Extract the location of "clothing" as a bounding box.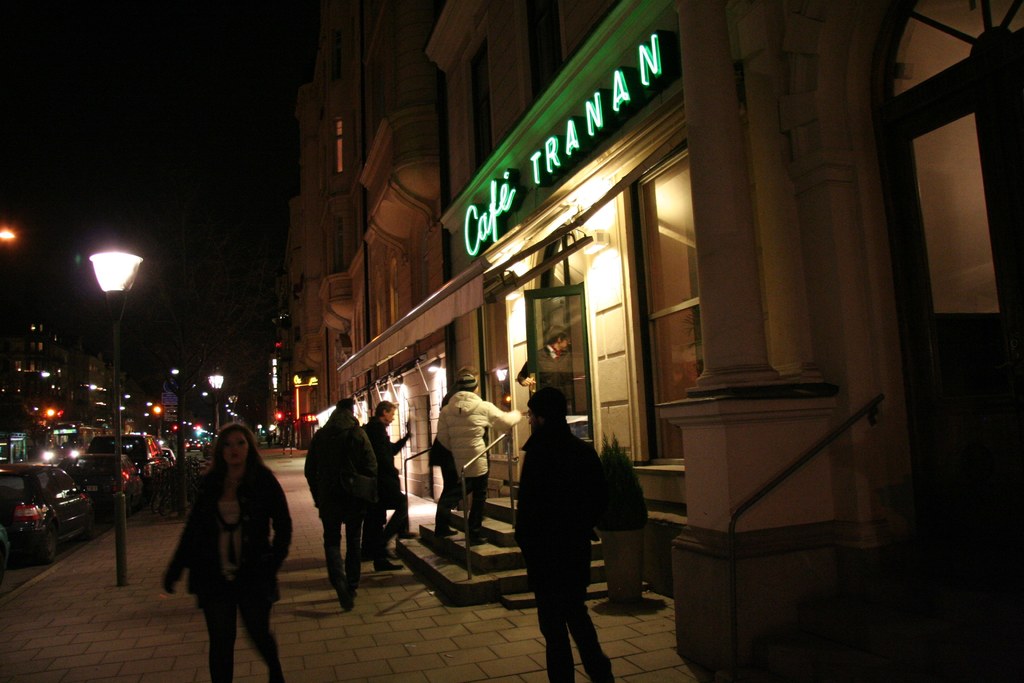
region(436, 391, 521, 532).
